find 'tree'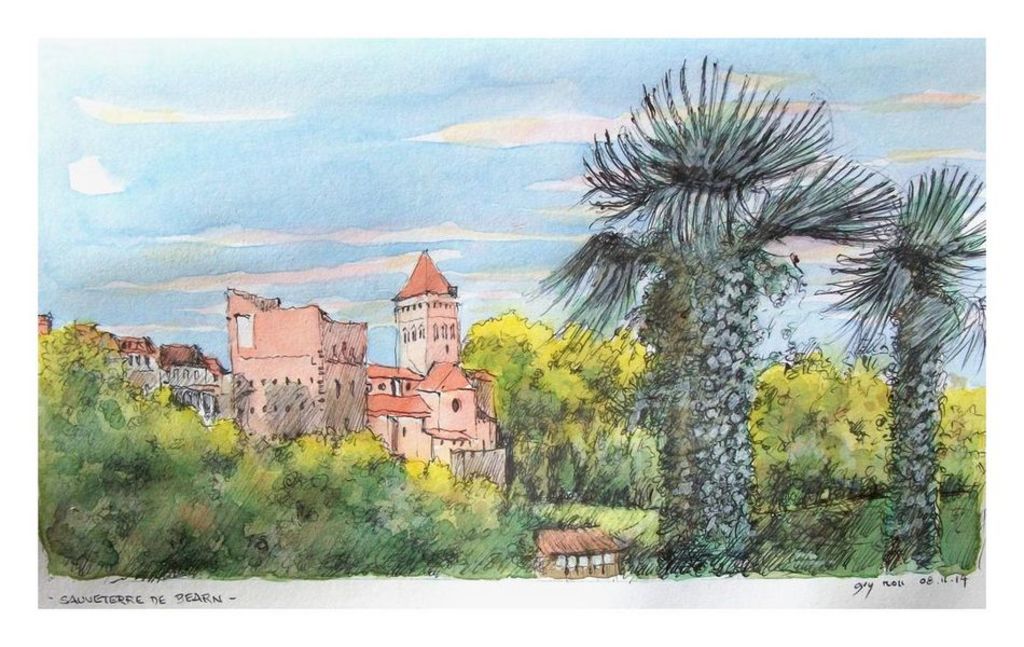
(799, 161, 993, 574)
